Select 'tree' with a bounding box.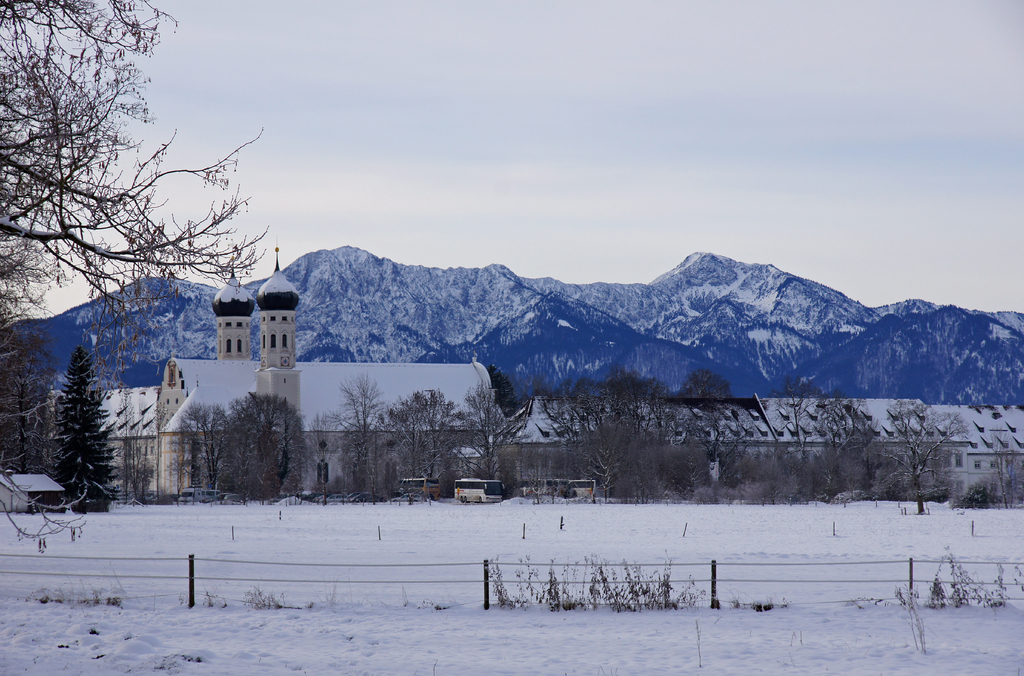
(26,309,112,518).
